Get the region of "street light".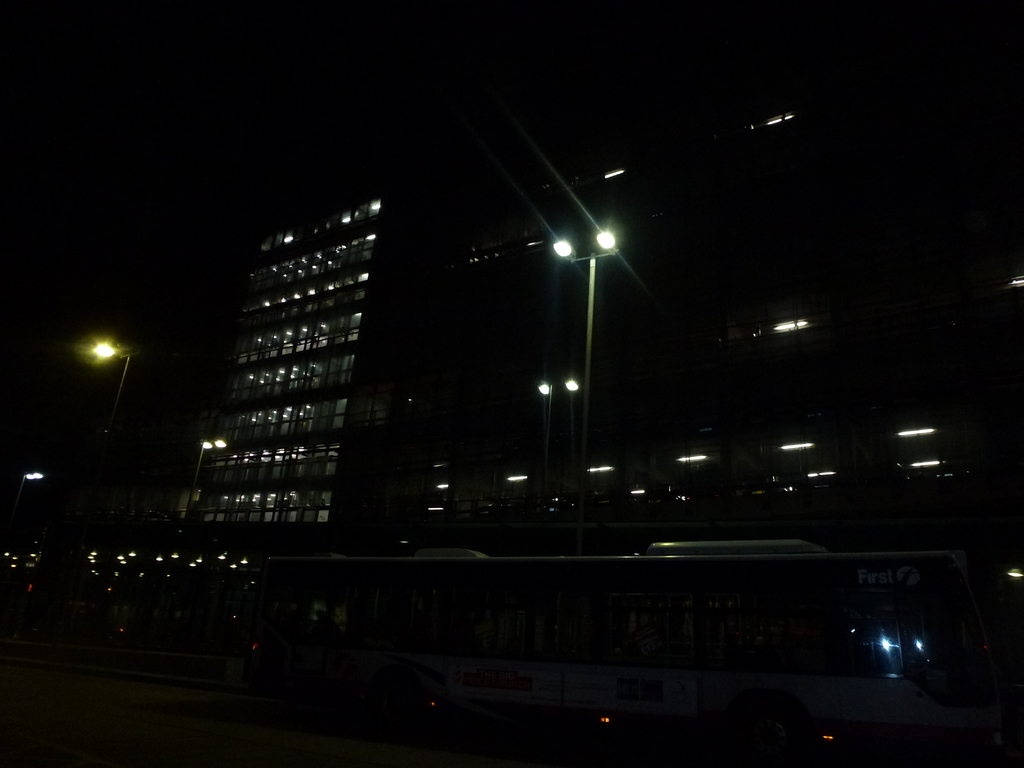
BBox(508, 164, 662, 401).
